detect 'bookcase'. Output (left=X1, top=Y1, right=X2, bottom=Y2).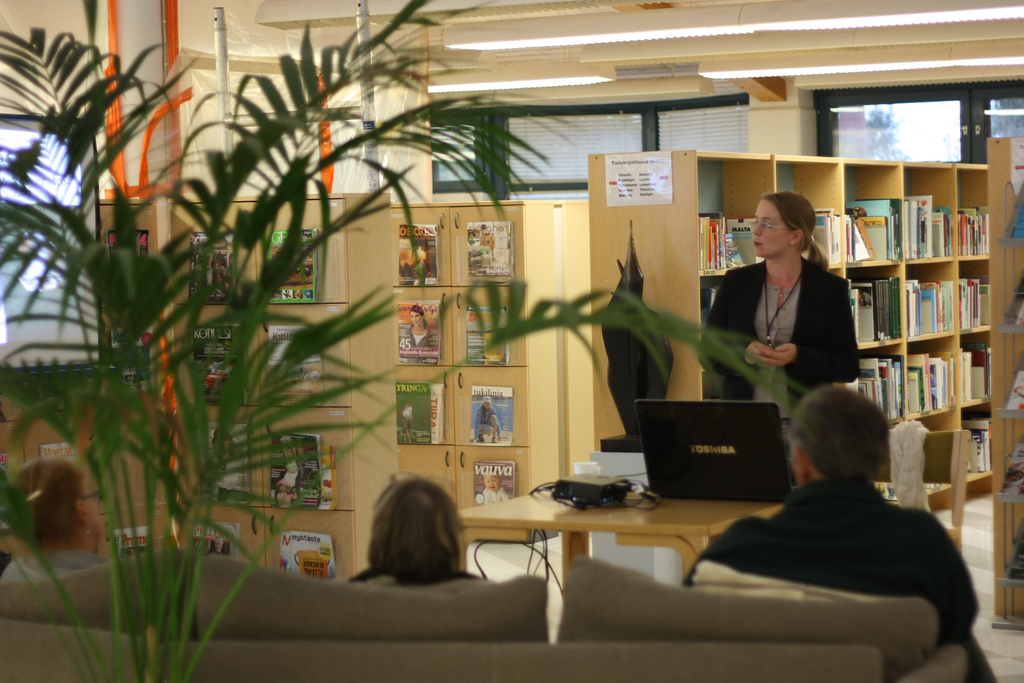
(left=394, top=193, right=589, bottom=550).
